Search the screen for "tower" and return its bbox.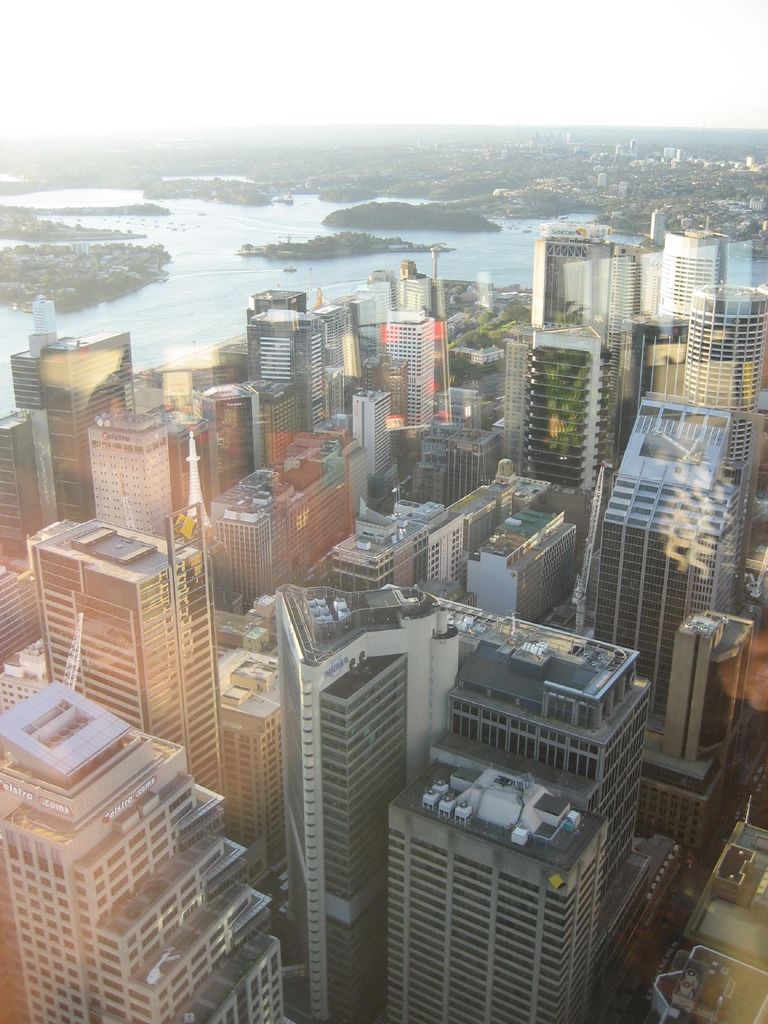
Found: [243,292,317,431].
